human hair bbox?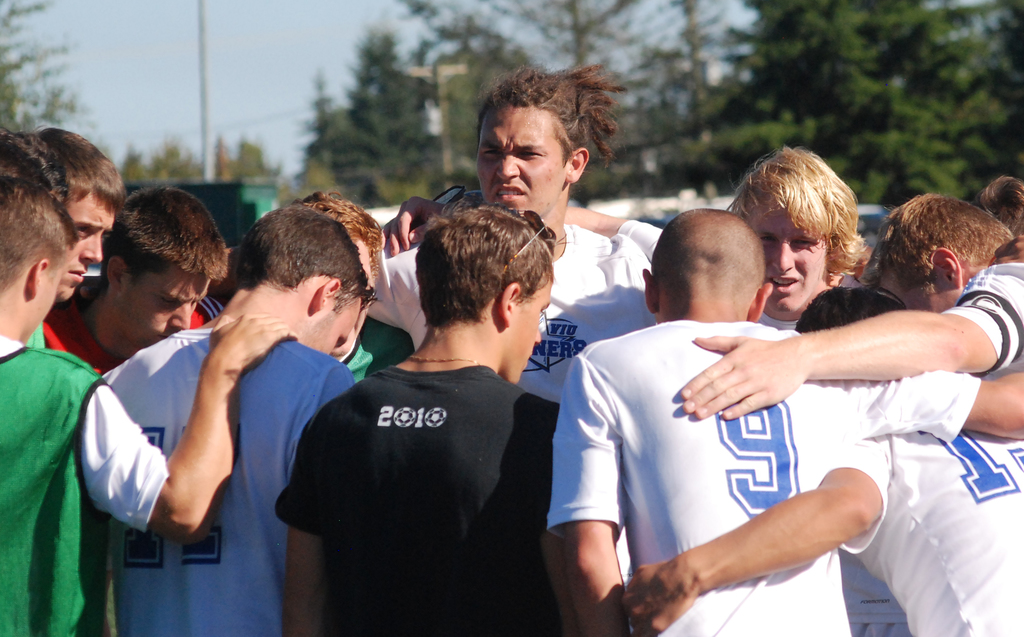
box=[236, 201, 378, 313]
